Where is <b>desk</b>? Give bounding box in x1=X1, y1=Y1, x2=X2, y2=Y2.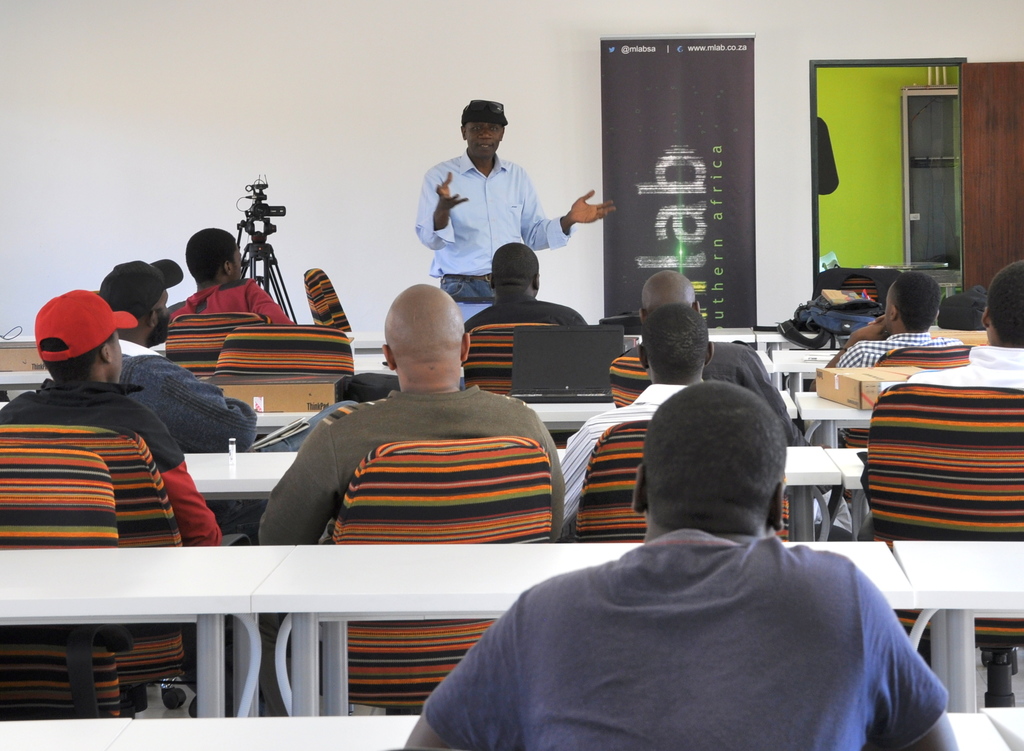
x1=526, y1=392, x2=794, y2=436.
